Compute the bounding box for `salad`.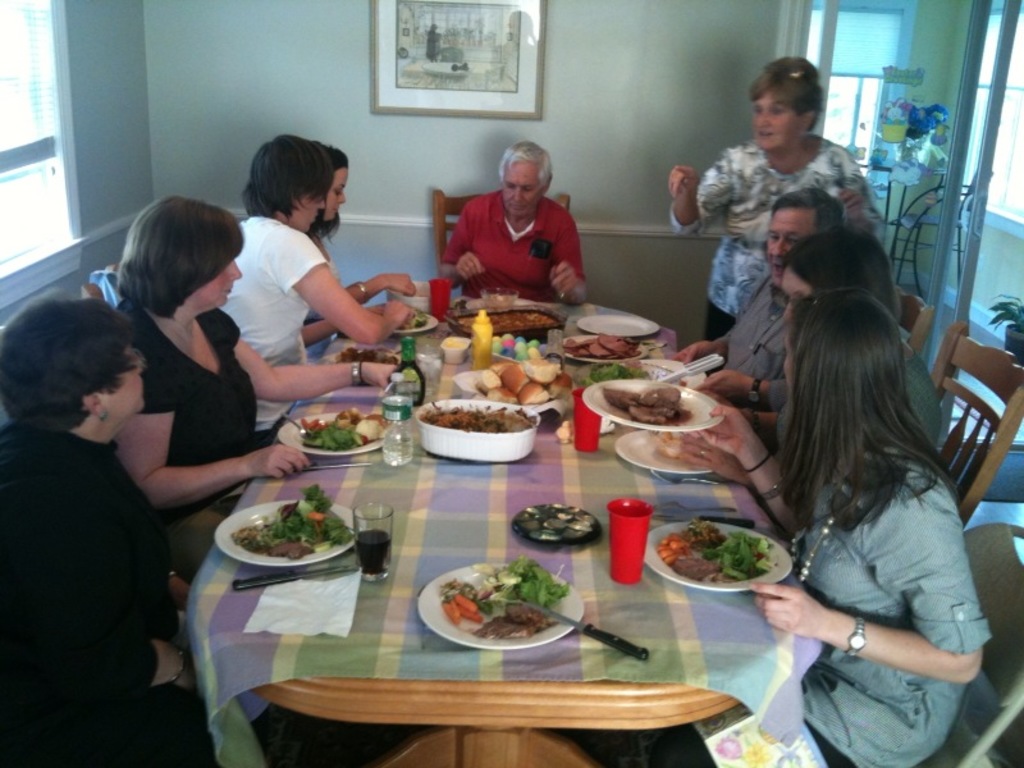
{"left": 300, "top": 408, "right": 392, "bottom": 460}.
